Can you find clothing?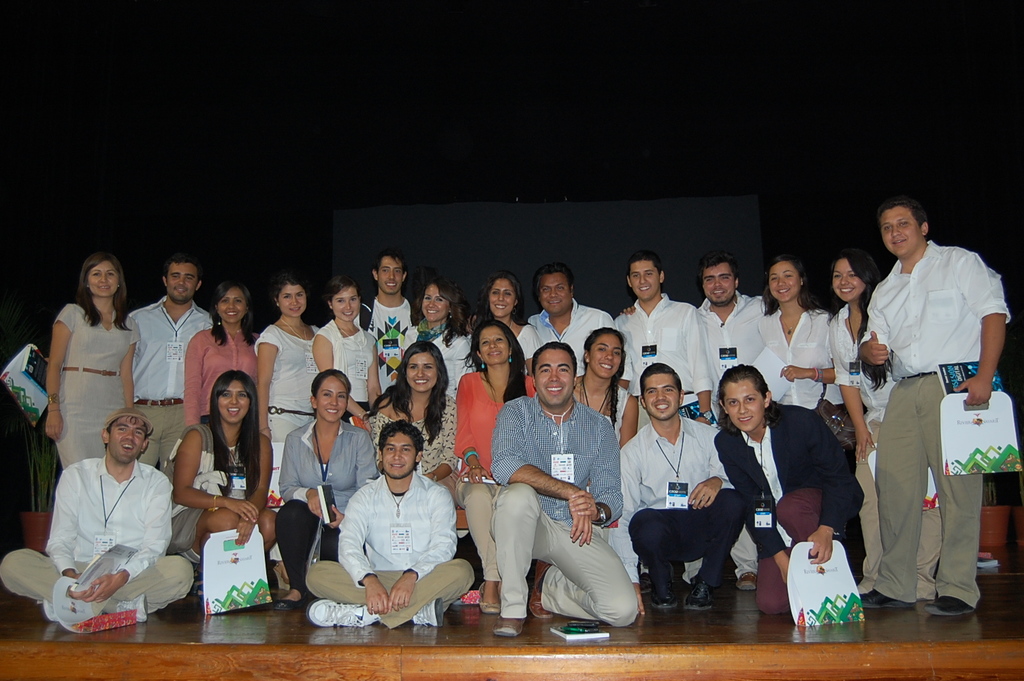
Yes, bounding box: [276, 505, 334, 603].
